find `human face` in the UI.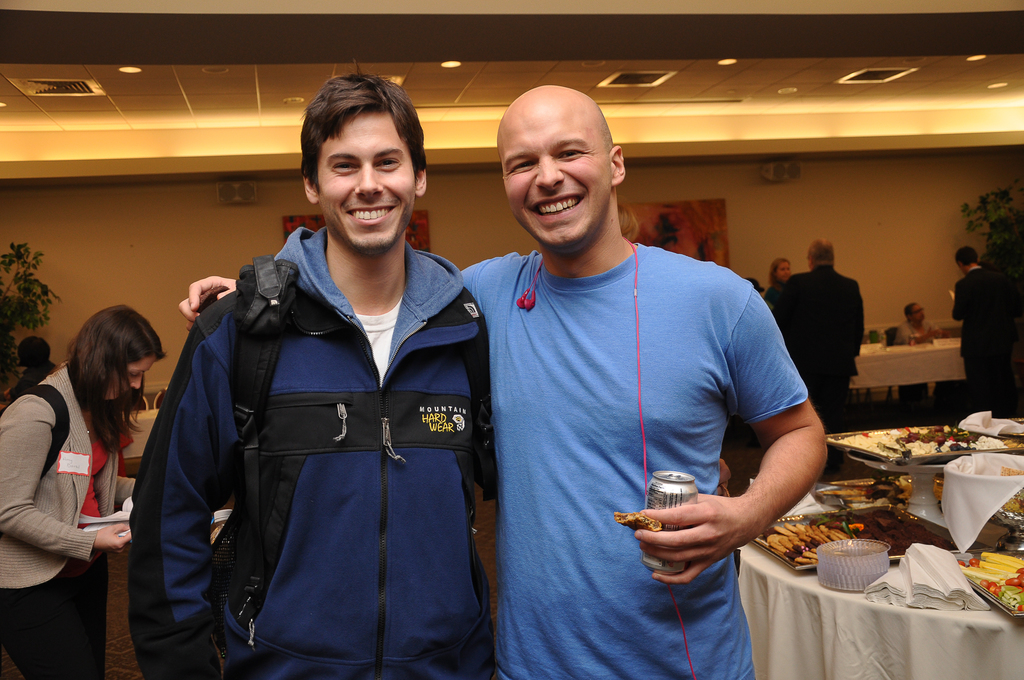
UI element at [779,260,791,282].
